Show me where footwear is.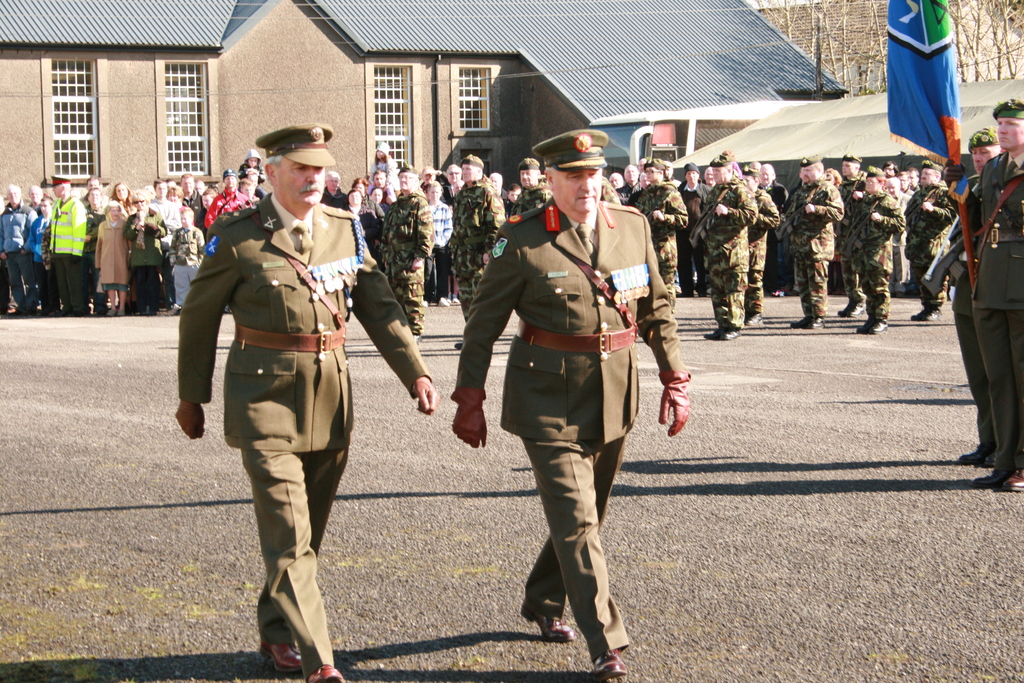
footwear is at x1=591, y1=655, x2=623, y2=682.
